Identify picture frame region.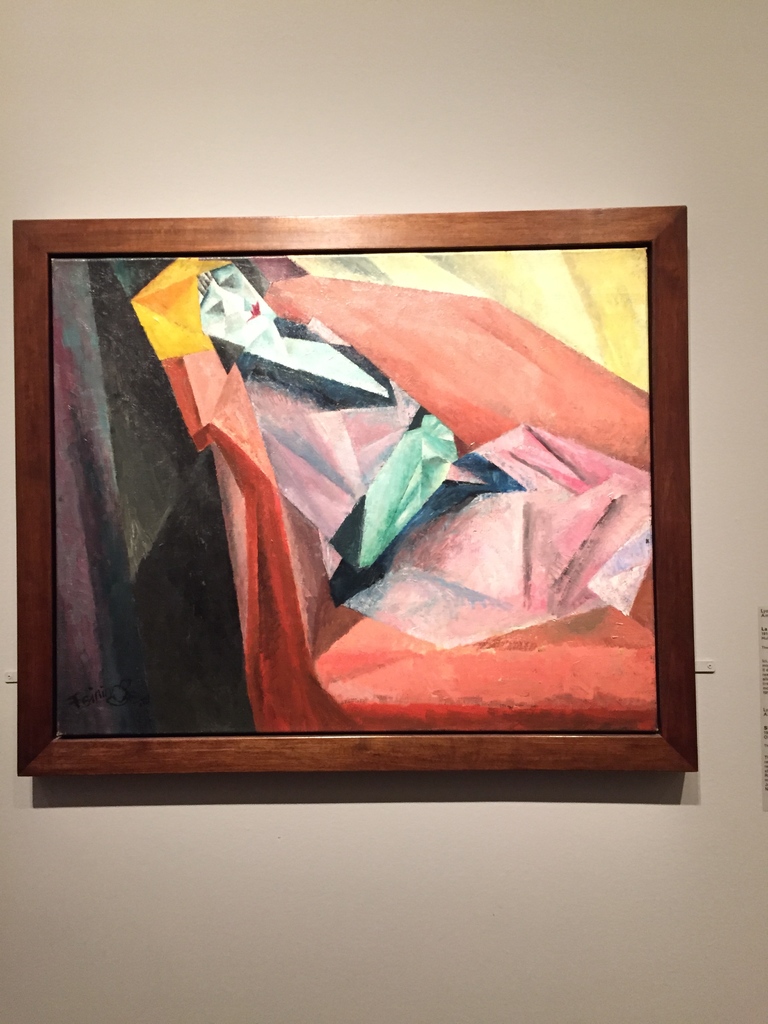
Region: {"x1": 14, "y1": 209, "x2": 694, "y2": 774}.
